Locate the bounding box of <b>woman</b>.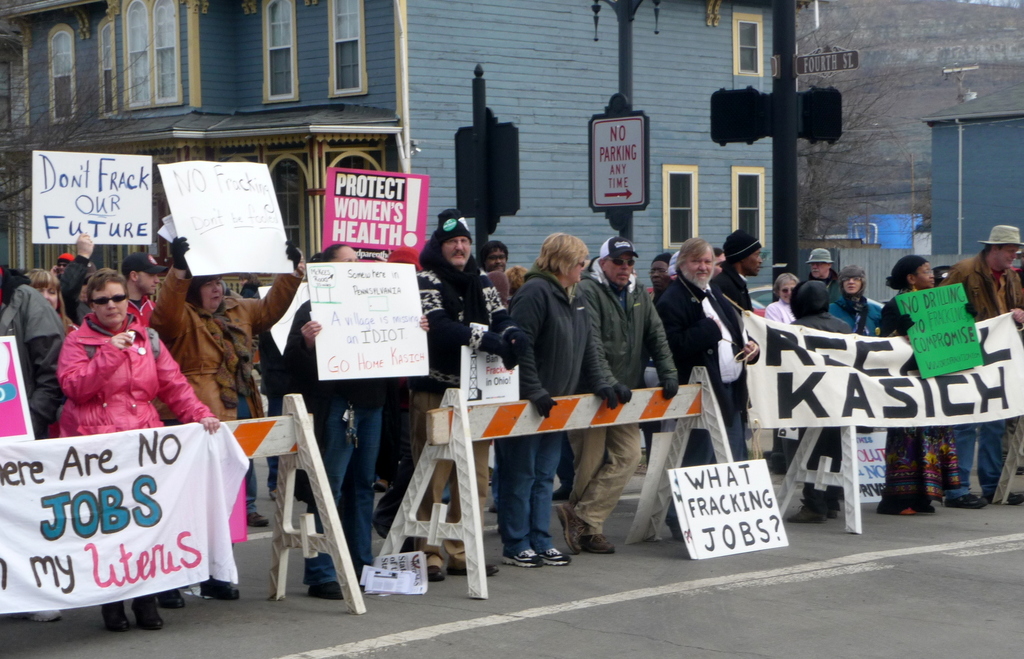
Bounding box: rect(821, 261, 880, 342).
